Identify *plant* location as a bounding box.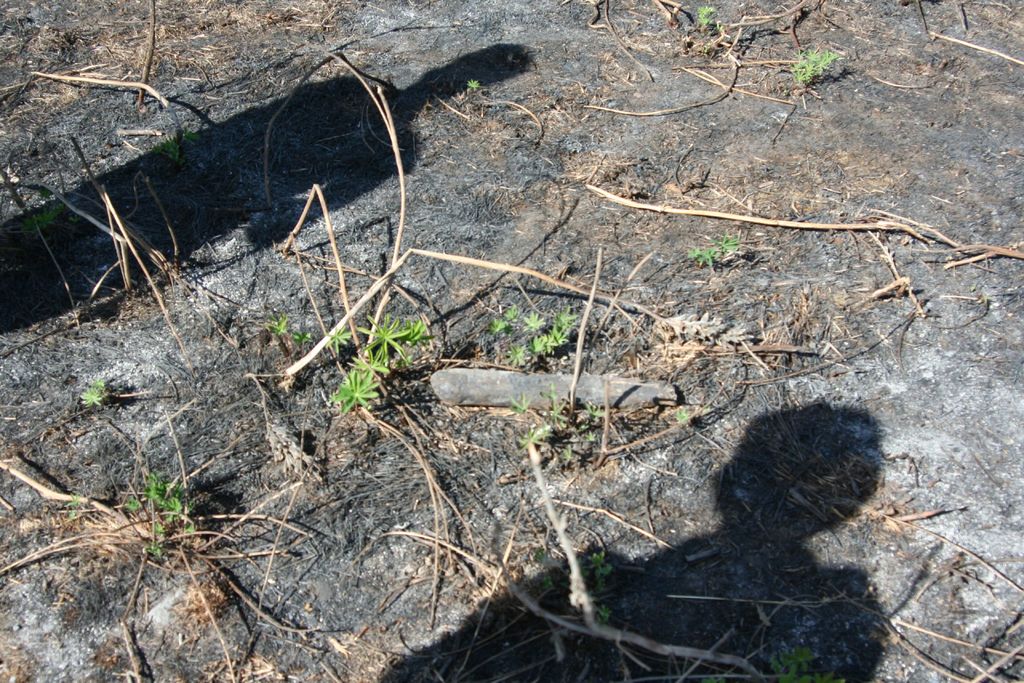
rect(66, 491, 82, 508).
